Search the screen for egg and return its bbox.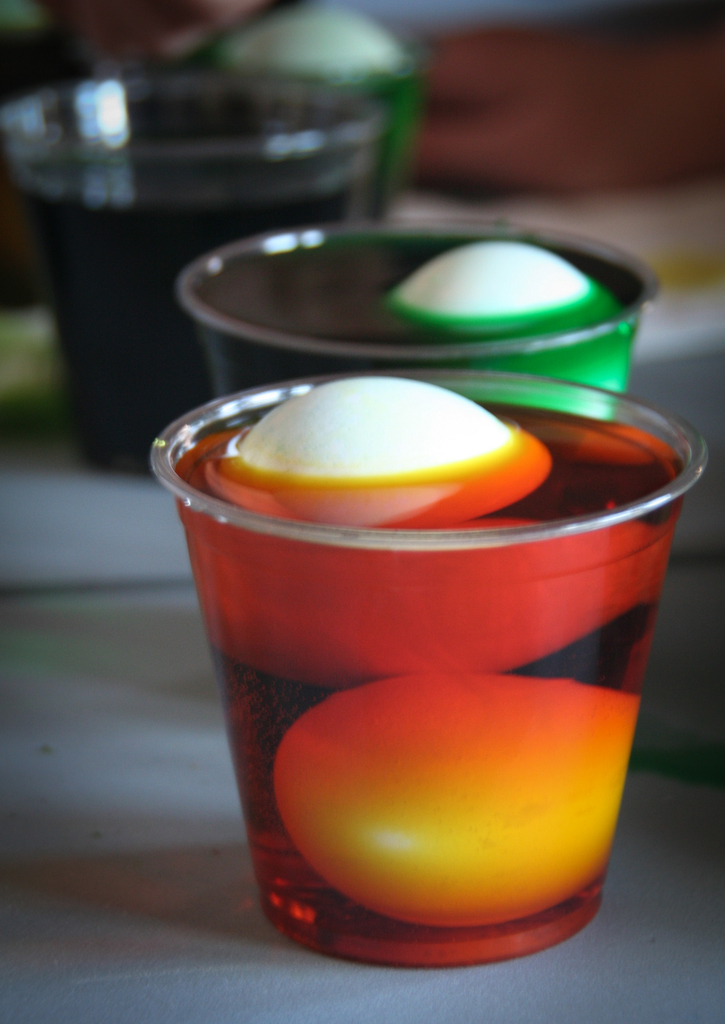
Found: [374, 239, 626, 389].
